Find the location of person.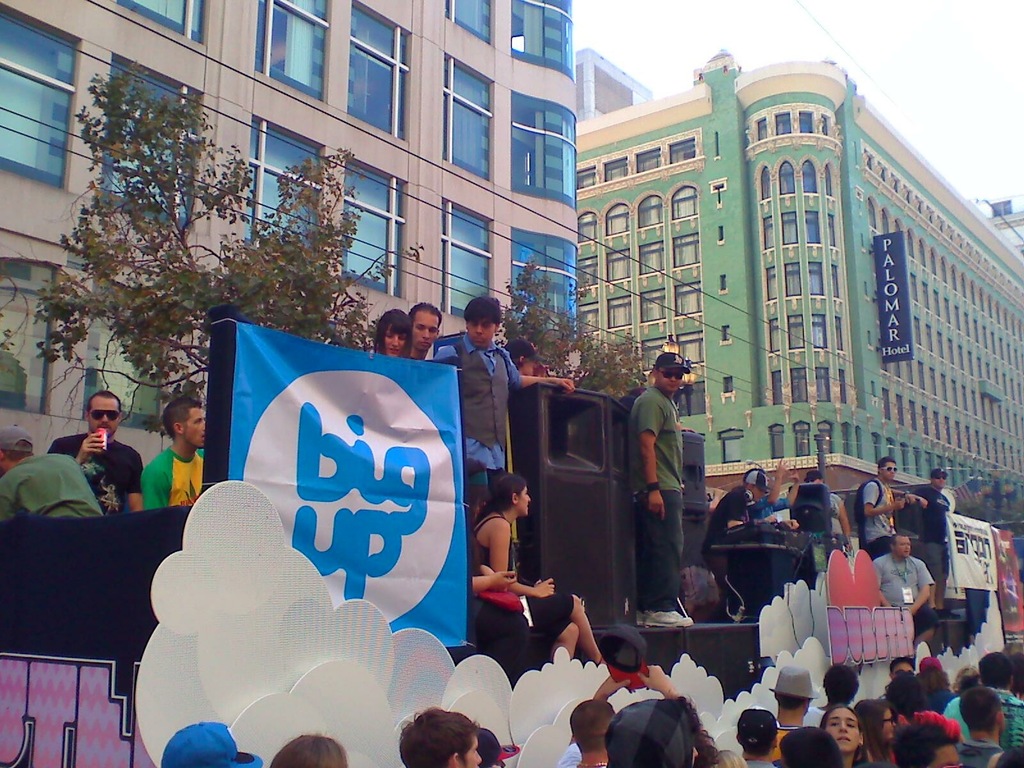
Location: Rect(374, 312, 407, 362).
